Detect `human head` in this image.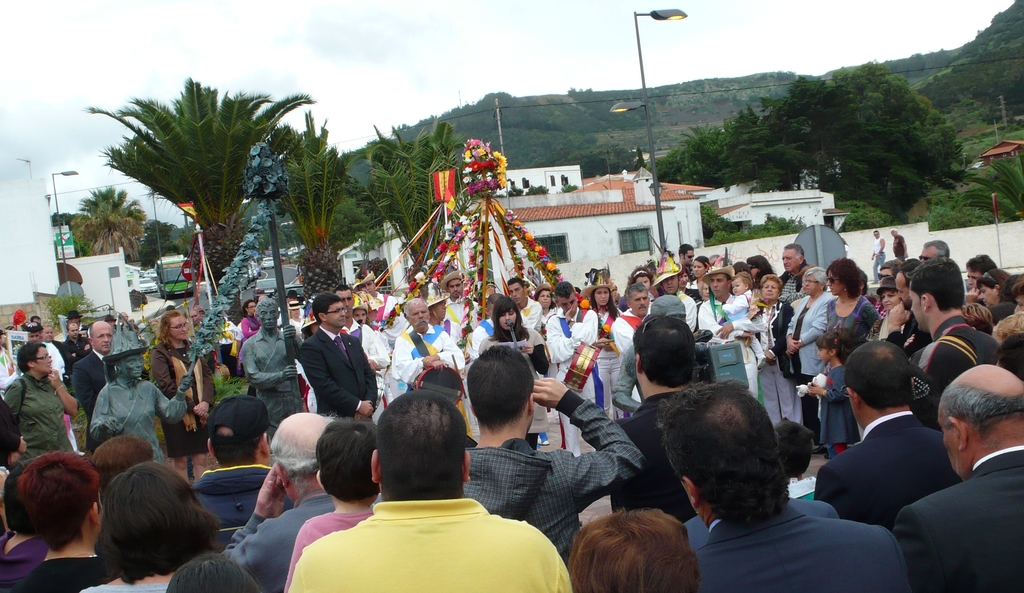
Detection: 358:394:472:498.
